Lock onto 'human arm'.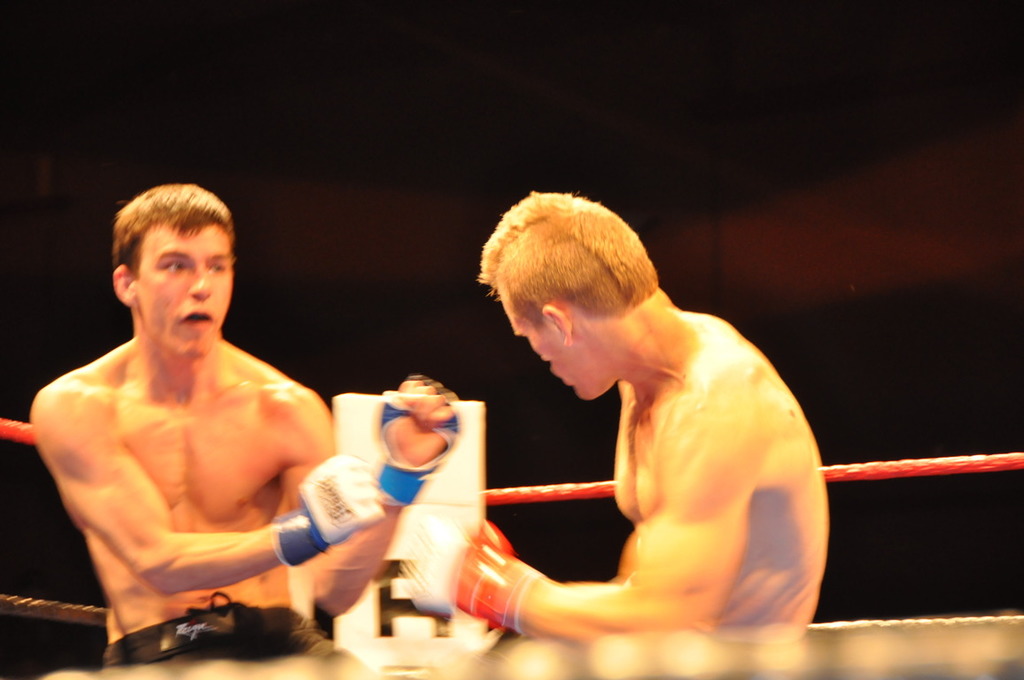
Locked: pyautogui.locateOnScreen(280, 365, 464, 622).
